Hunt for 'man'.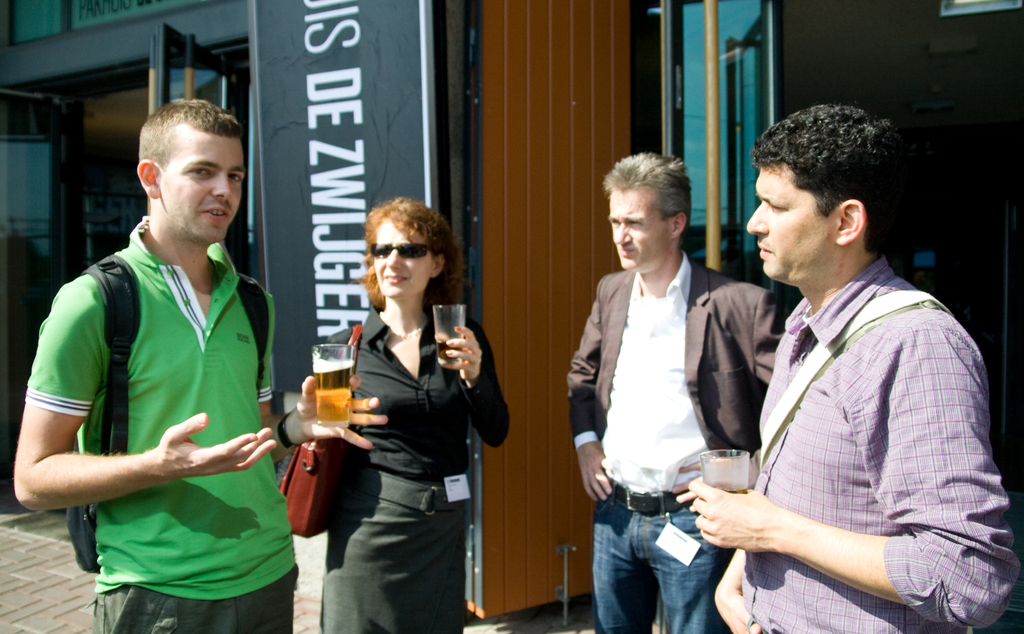
Hunted down at x1=676, y1=99, x2=1014, y2=633.
